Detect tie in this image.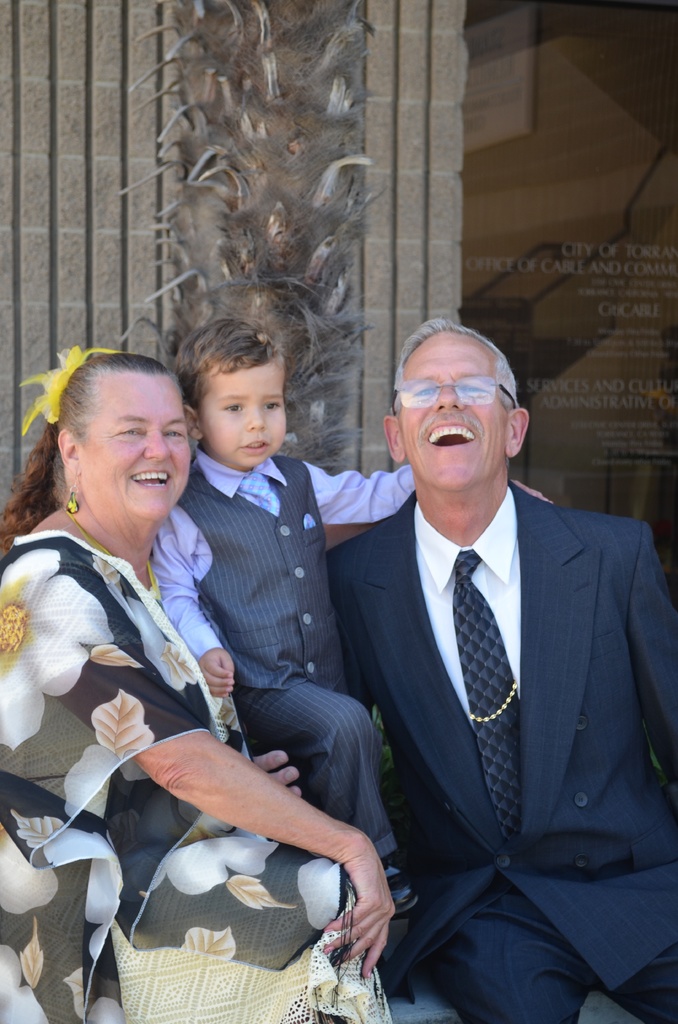
Detection: [x1=232, y1=461, x2=285, y2=515].
